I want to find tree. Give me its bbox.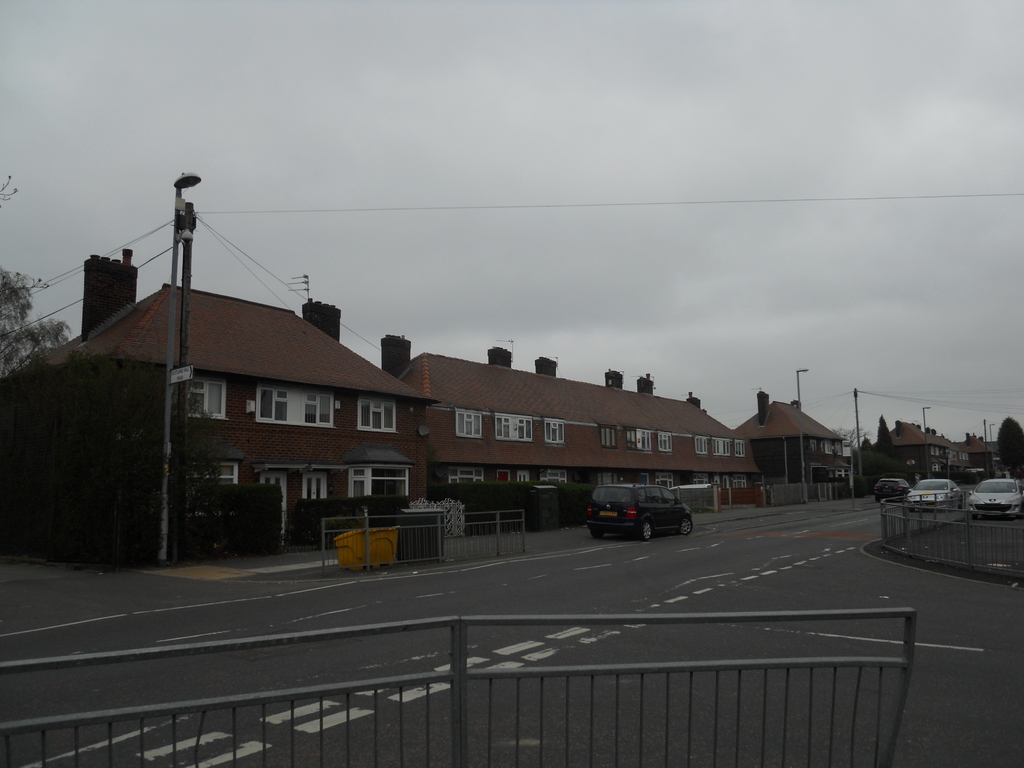
bbox(991, 414, 1023, 482).
